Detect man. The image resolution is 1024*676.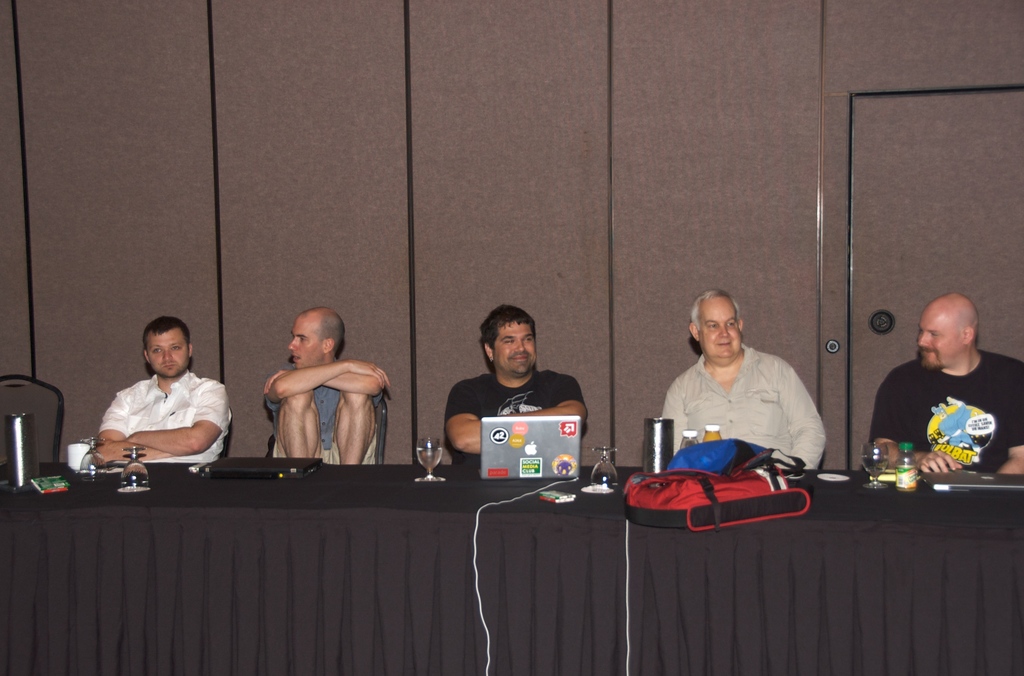
(77, 321, 238, 487).
